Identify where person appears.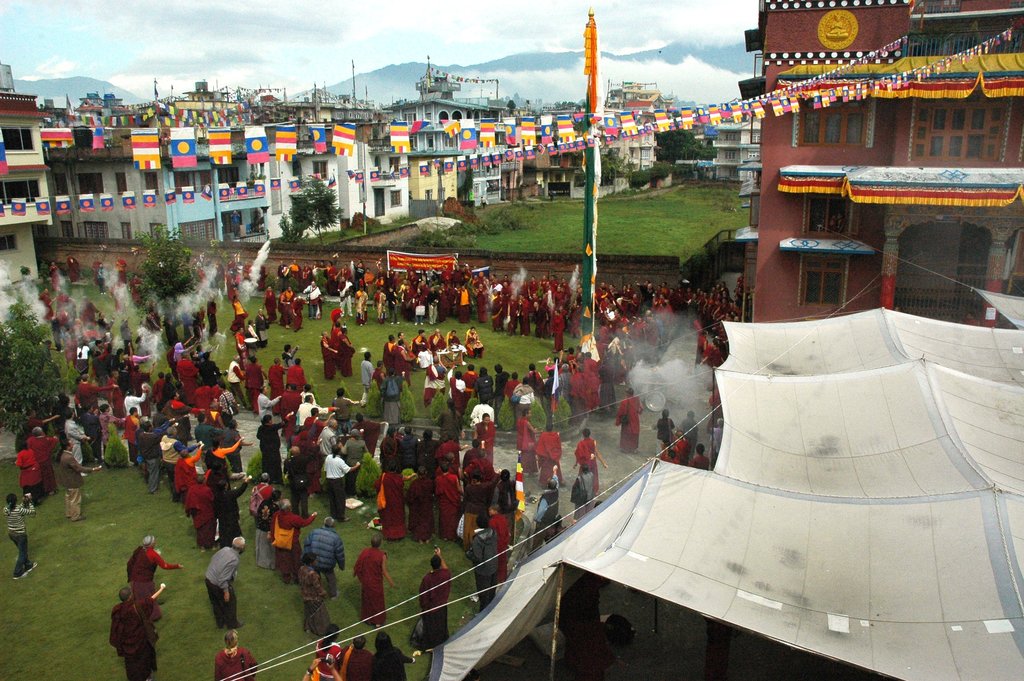
Appears at BBox(127, 529, 186, 627).
